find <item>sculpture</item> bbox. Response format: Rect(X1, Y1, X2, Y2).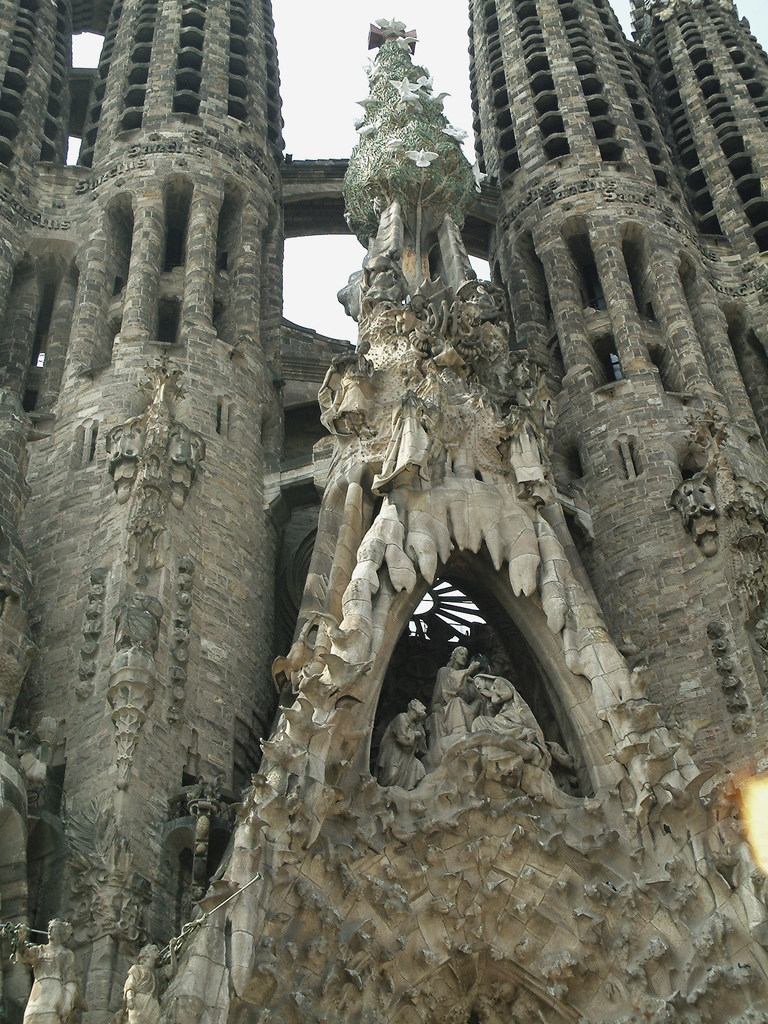
Rect(332, 336, 380, 394).
